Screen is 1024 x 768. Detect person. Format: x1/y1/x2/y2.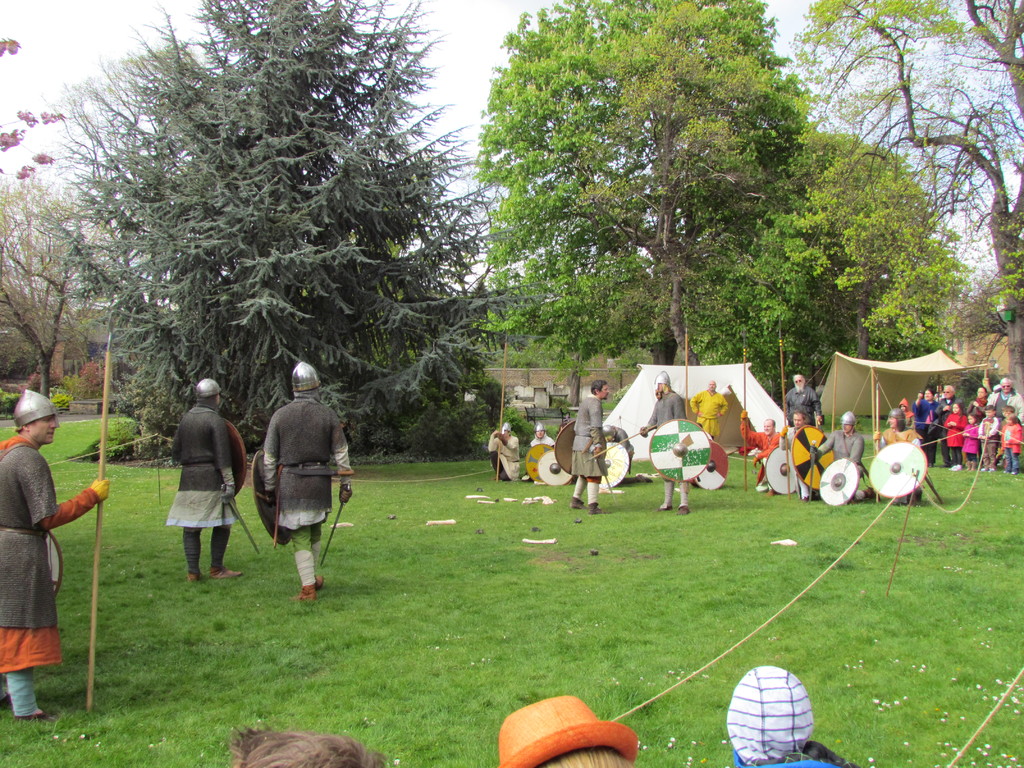
0/387/115/716.
